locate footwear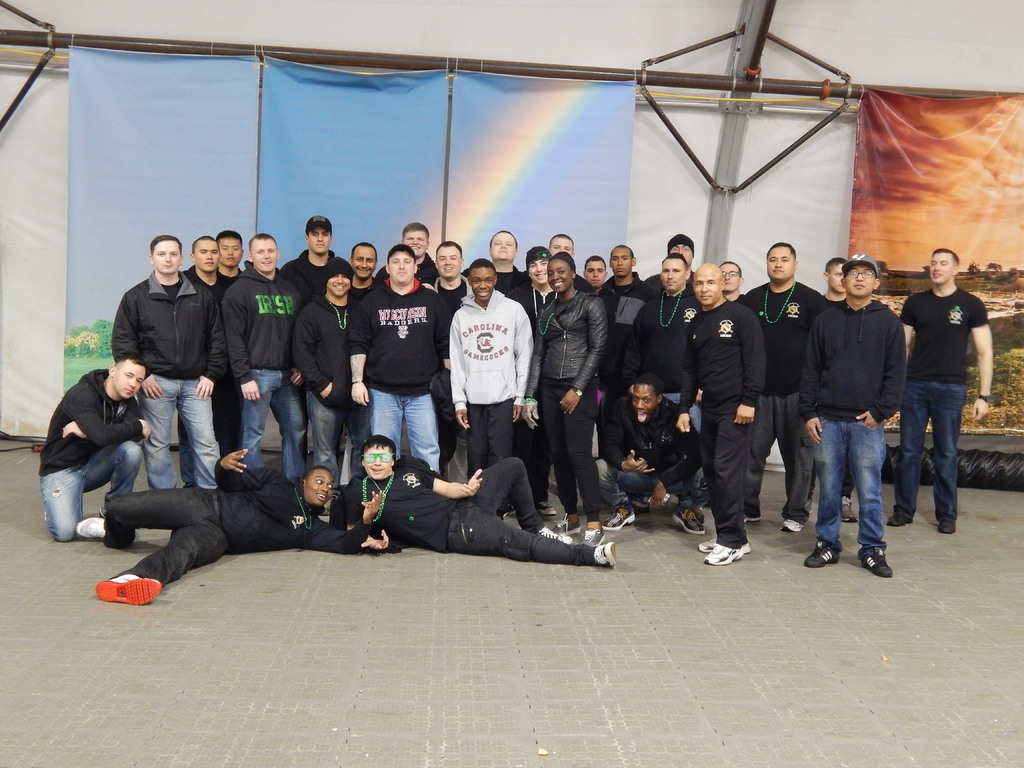
553:516:583:535
